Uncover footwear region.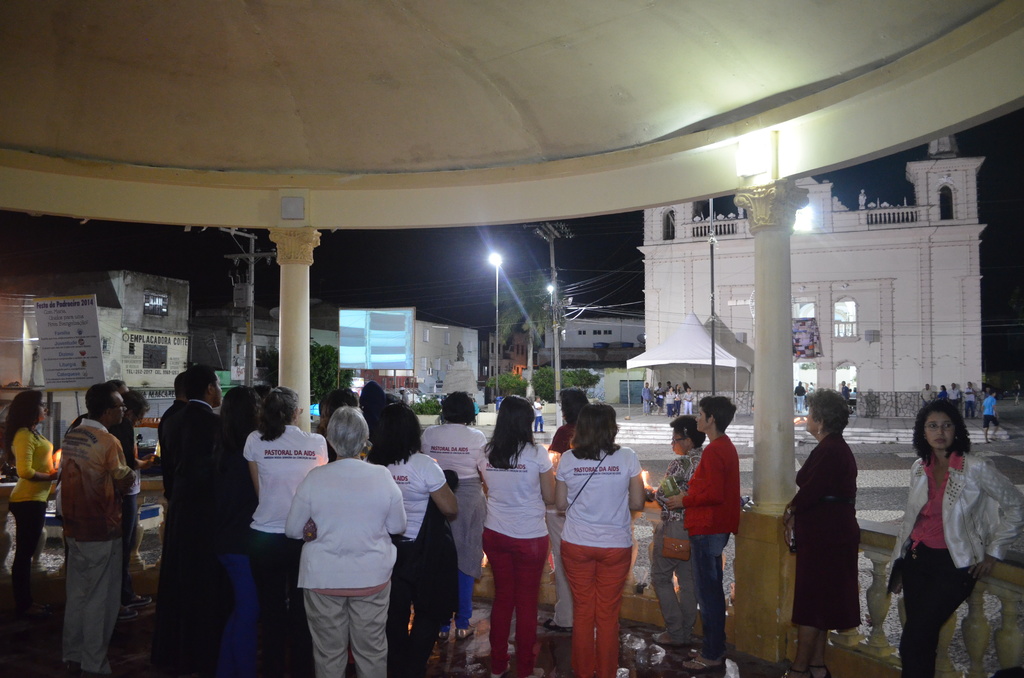
Uncovered: select_region(784, 666, 806, 677).
